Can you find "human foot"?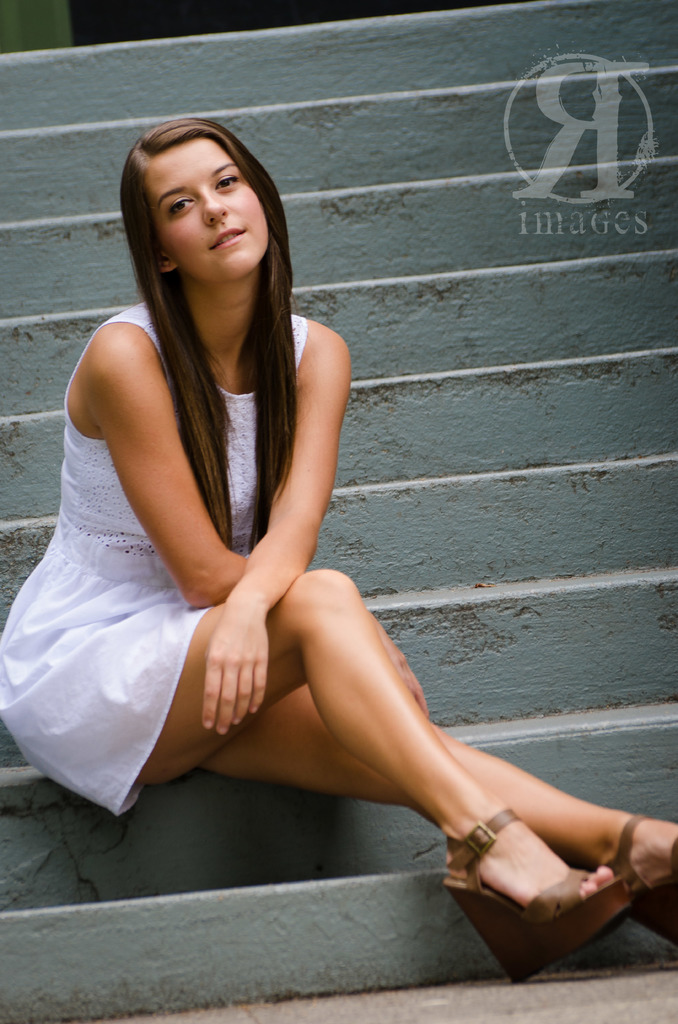
Yes, bounding box: crop(434, 791, 614, 924).
